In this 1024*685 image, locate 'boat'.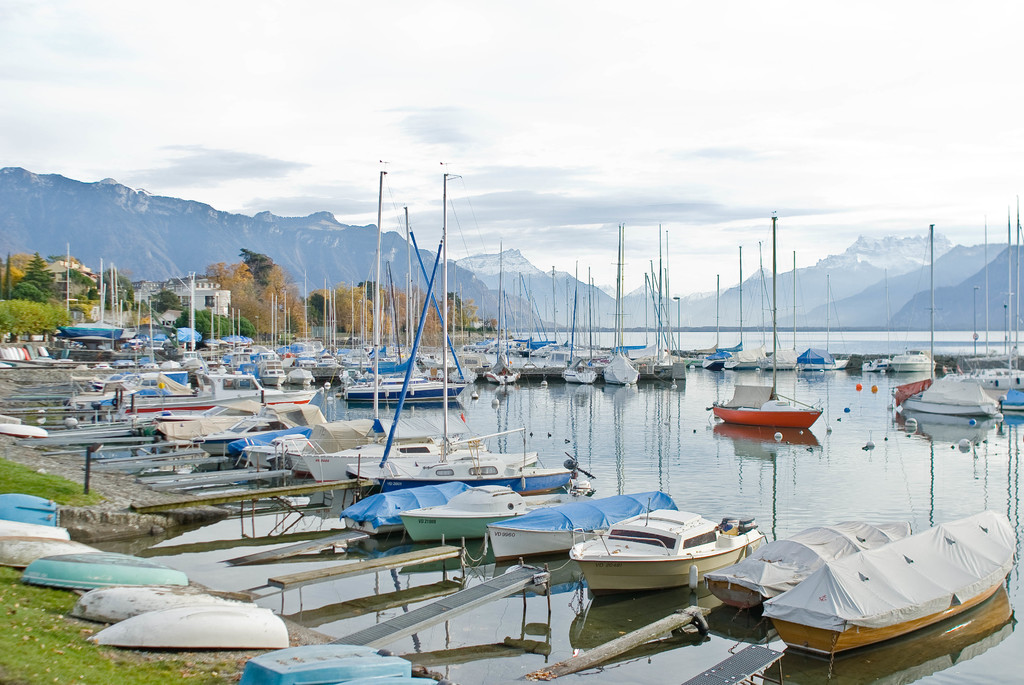
Bounding box: crop(0, 530, 103, 565).
